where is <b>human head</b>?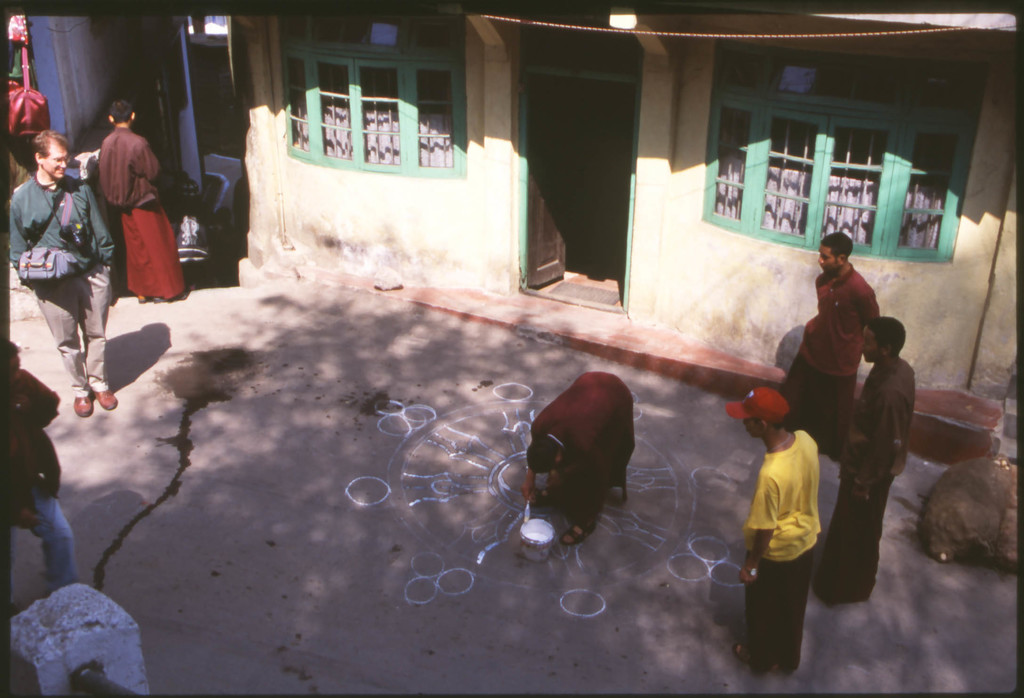
[left=723, top=389, right=793, bottom=437].
